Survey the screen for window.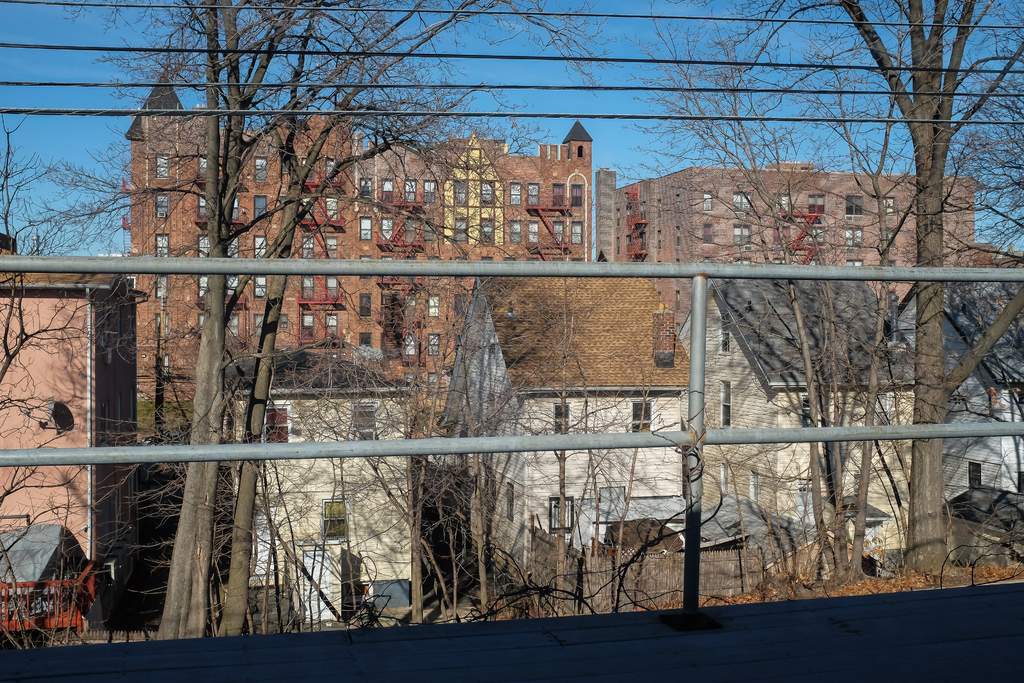
Survey found: (156, 151, 173, 177).
